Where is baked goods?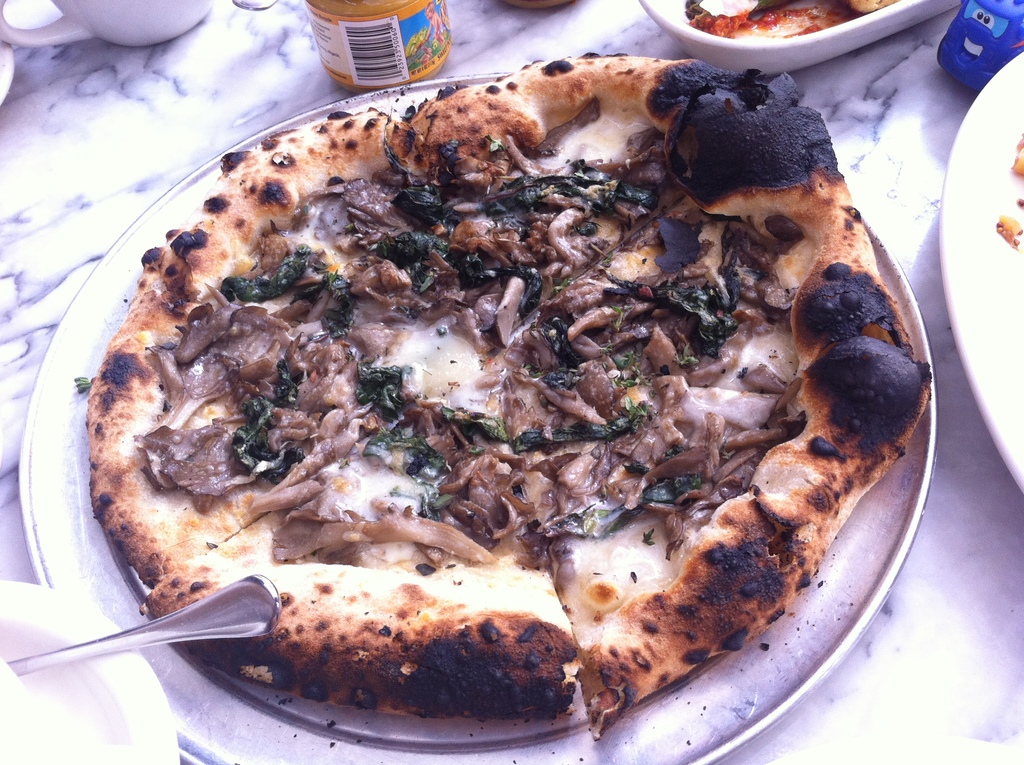
84 55 932 741.
